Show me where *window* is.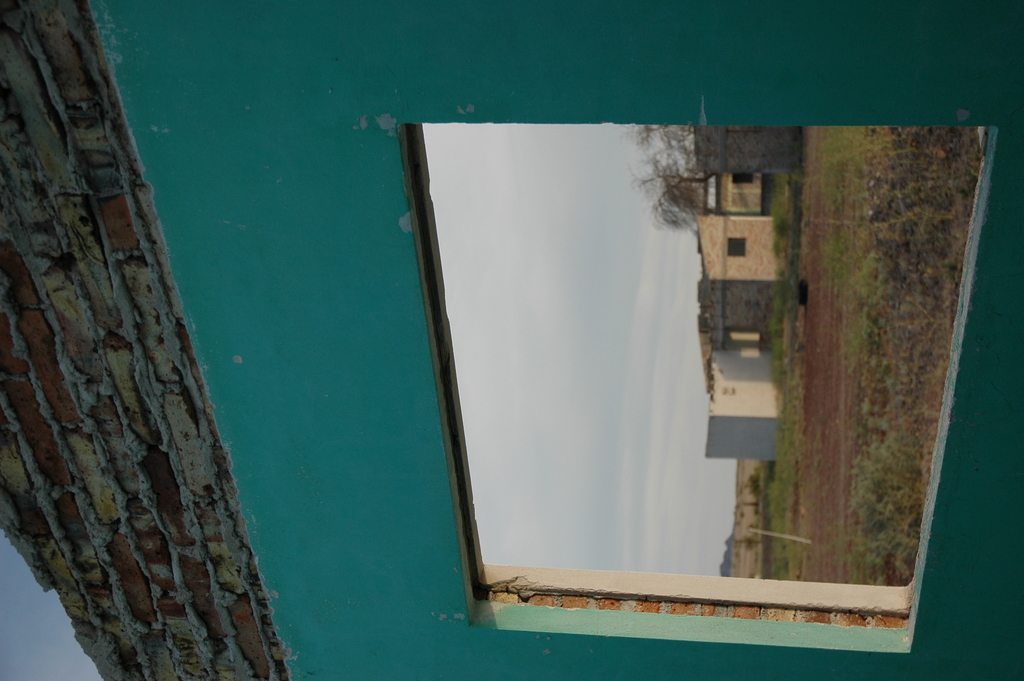
*window* is at {"left": 390, "top": 117, "right": 999, "bottom": 655}.
